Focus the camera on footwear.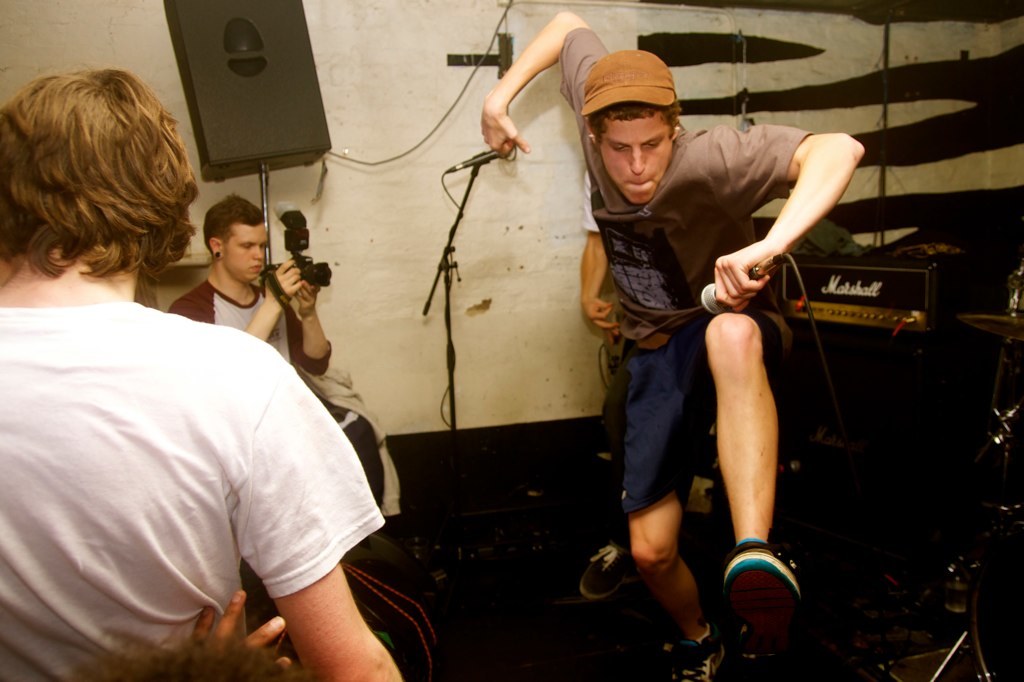
Focus region: [left=666, top=621, right=730, bottom=681].
